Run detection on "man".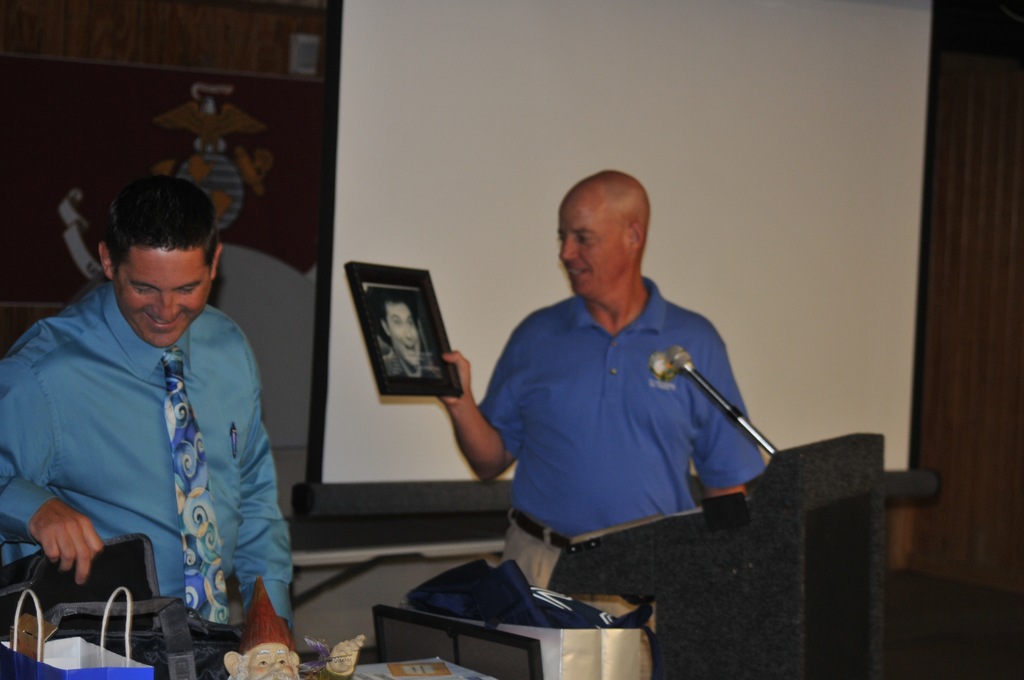
Result: box(383, 288, 444, 376).
